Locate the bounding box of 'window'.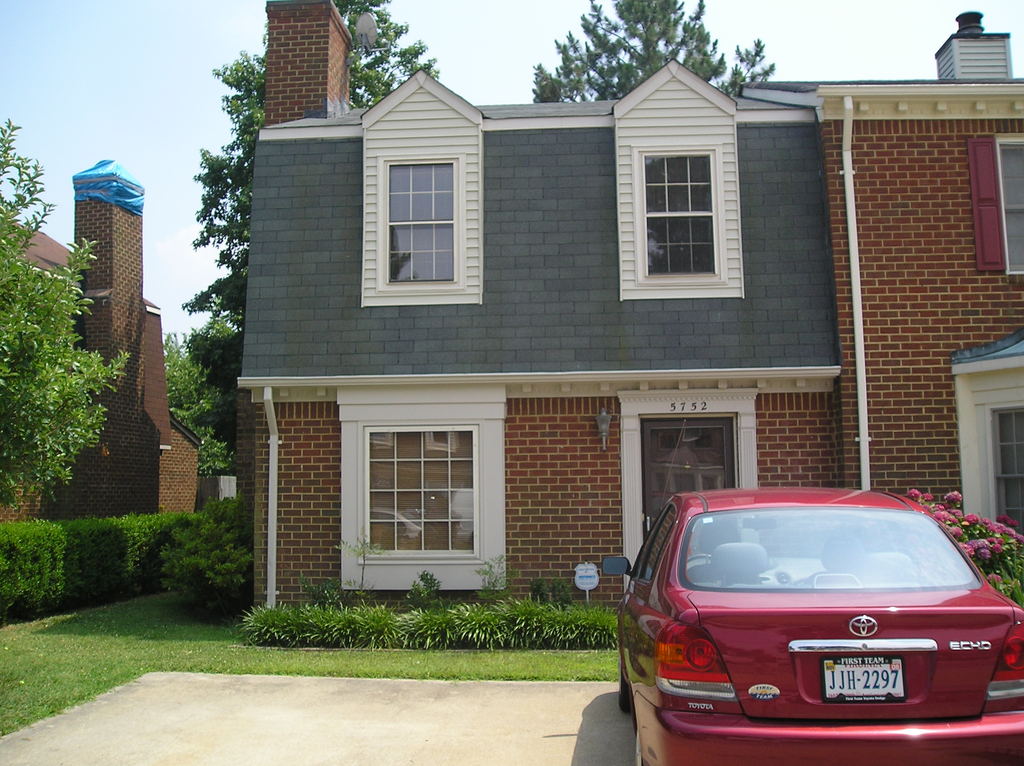
Bounding box: {"x1": 388, "y1": 158, "x2": 456, "y2": 282}.
